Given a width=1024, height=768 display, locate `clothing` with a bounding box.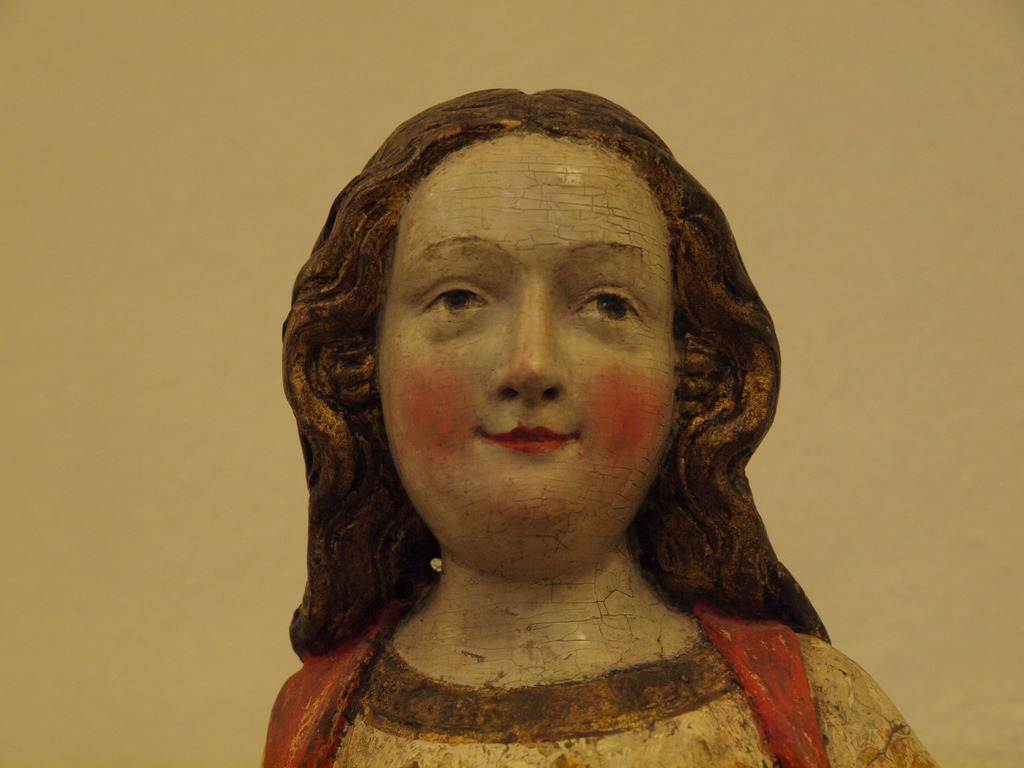
Located: 259:592:938:767.
